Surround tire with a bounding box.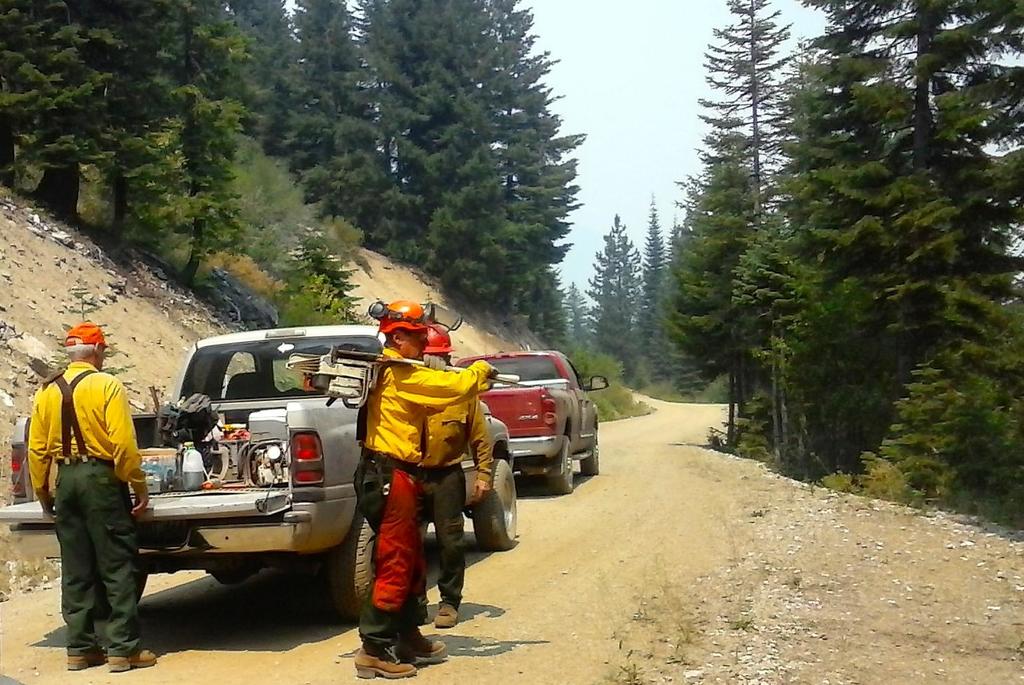
(x1=551, y1=437, x2=575, y2=492).
